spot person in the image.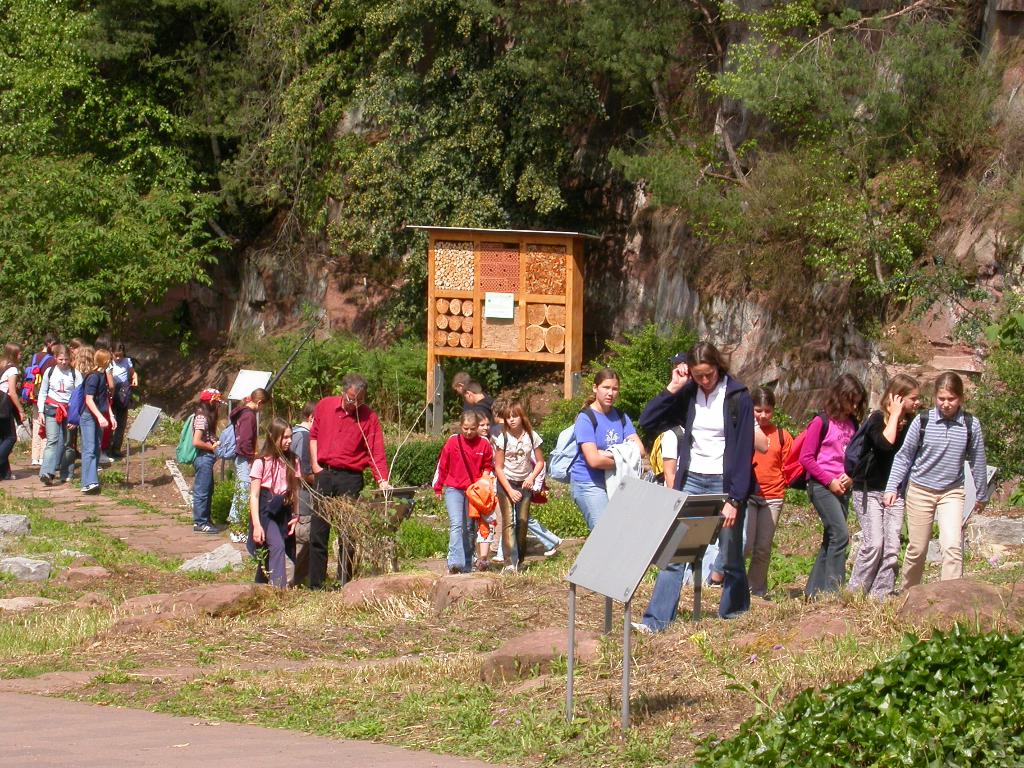
person found at [106, 340, 138, 463].
